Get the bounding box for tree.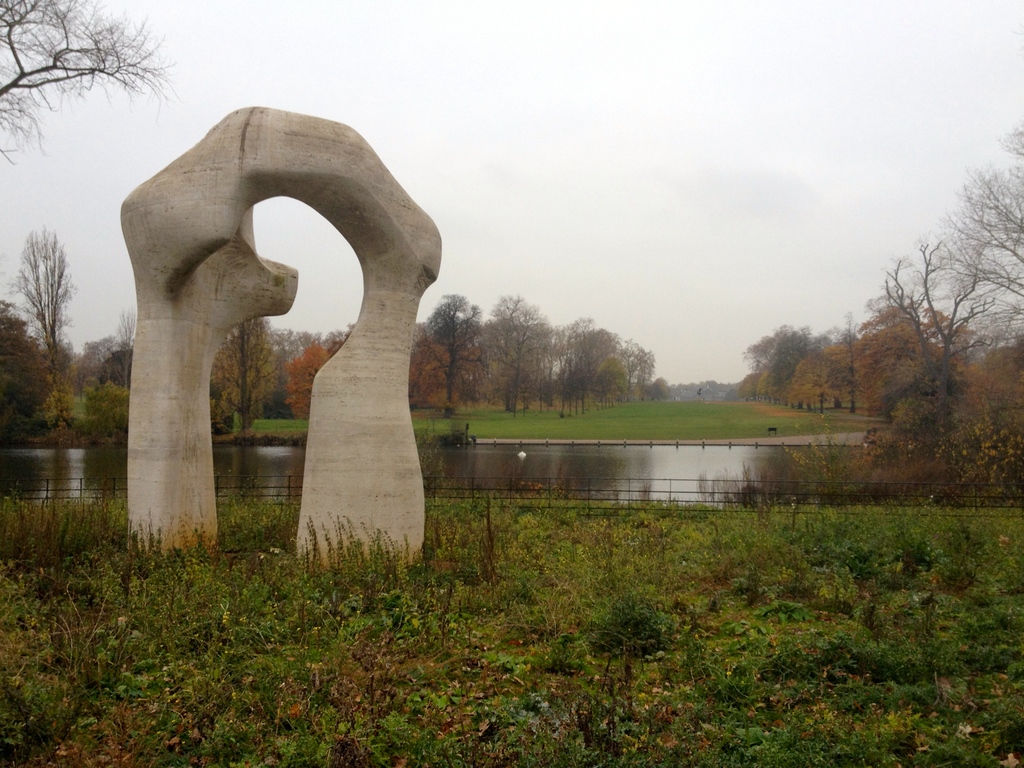
[423, 332, 484, 422].
